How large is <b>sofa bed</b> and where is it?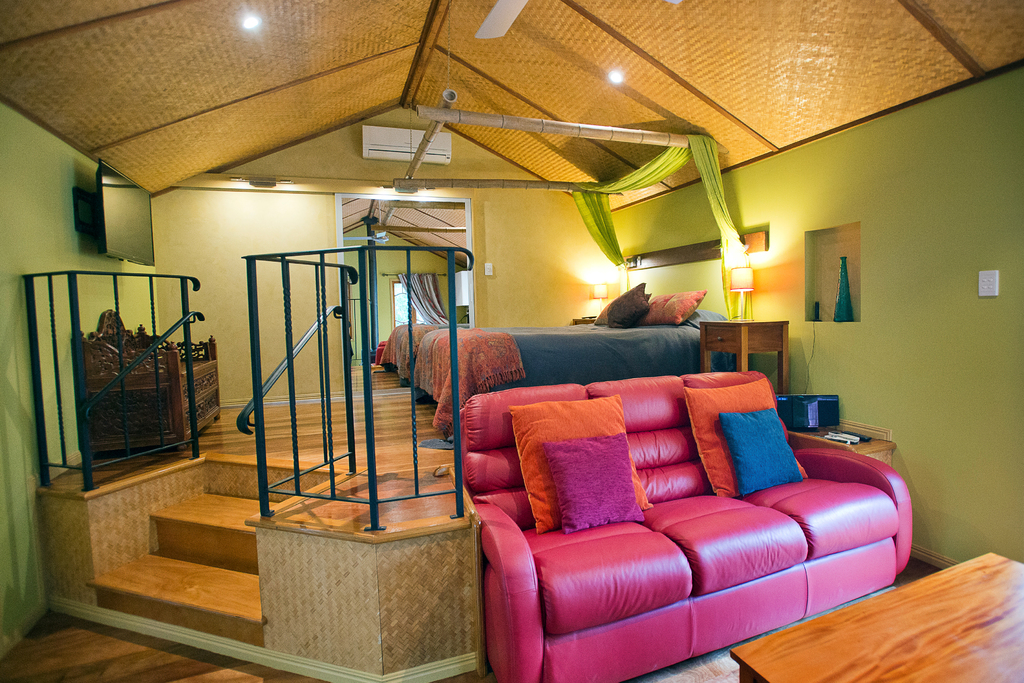
Bounding box: (452,371,913,682).
